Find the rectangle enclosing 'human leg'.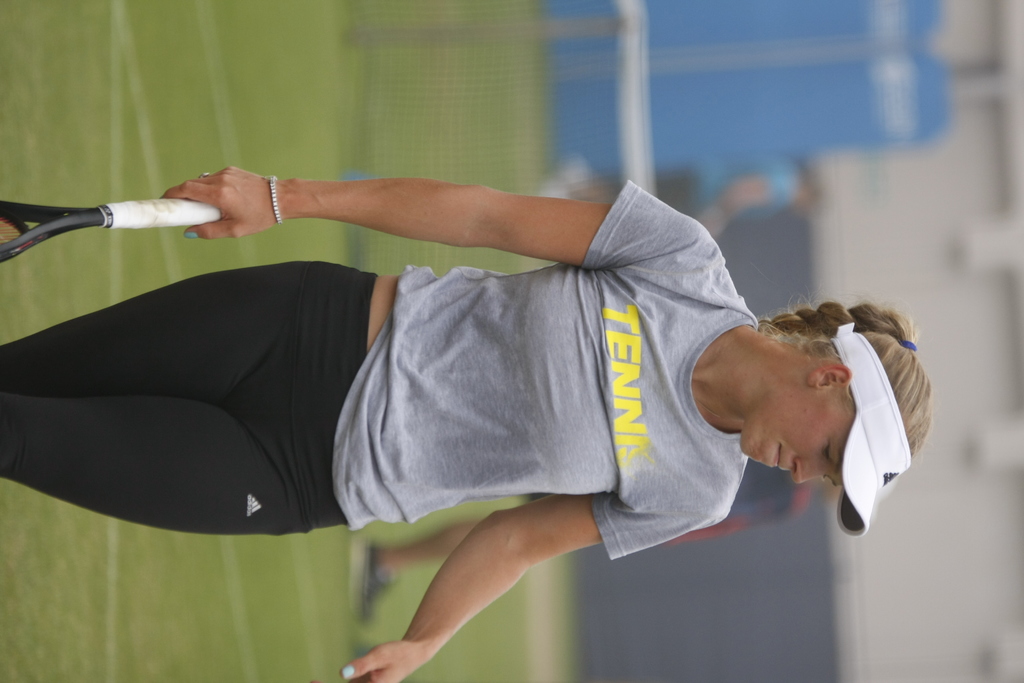
{"x1": 28, "y1": 280, "x2": 372, "y2": 536}.
